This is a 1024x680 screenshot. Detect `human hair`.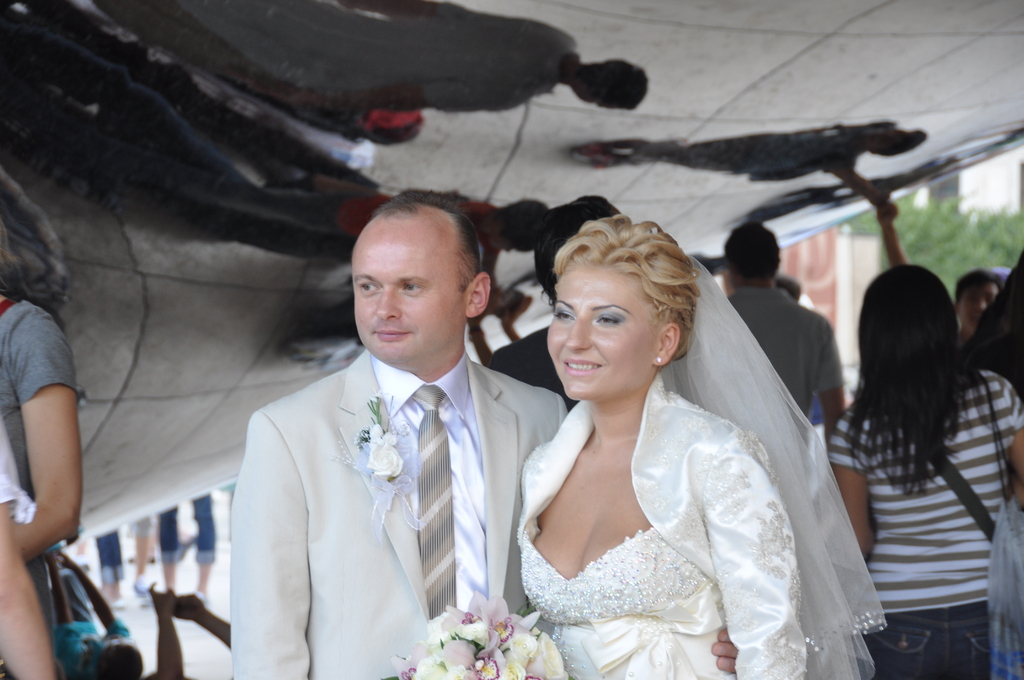
Rect(0, 165, 71, 310).
